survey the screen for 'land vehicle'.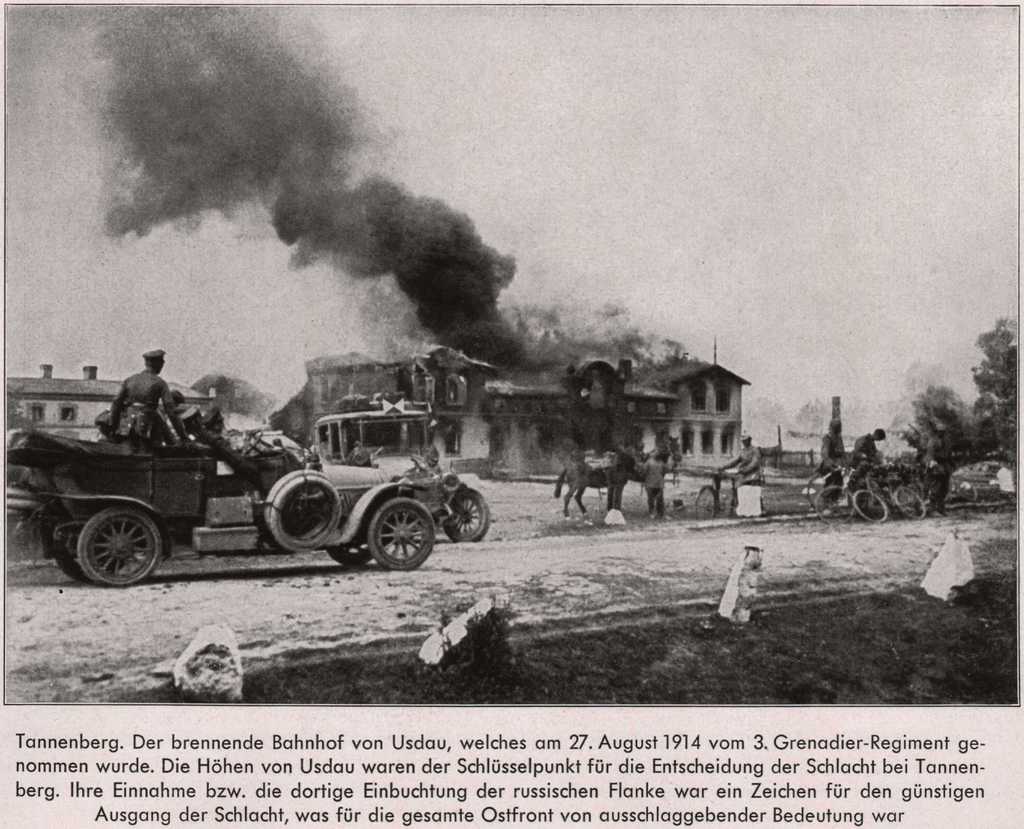
Survey found: pyautogui.locateOnScreen(8, 367, 511, 589).
